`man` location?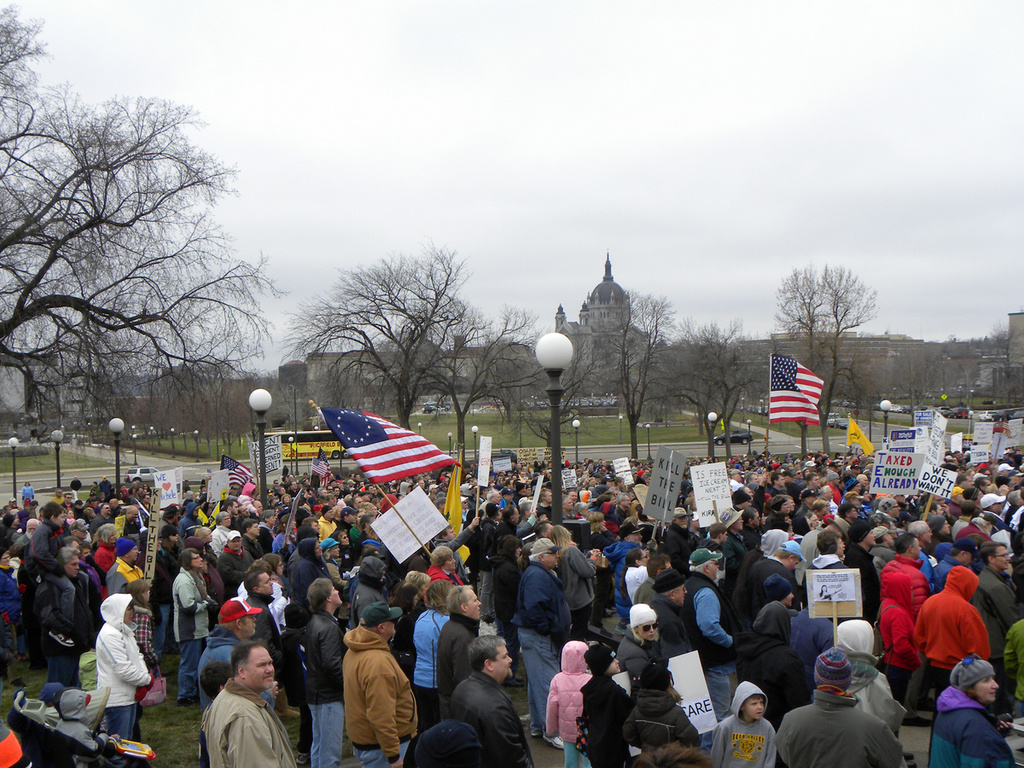
[x1=876, y1=531, x2=934, y2=731]
